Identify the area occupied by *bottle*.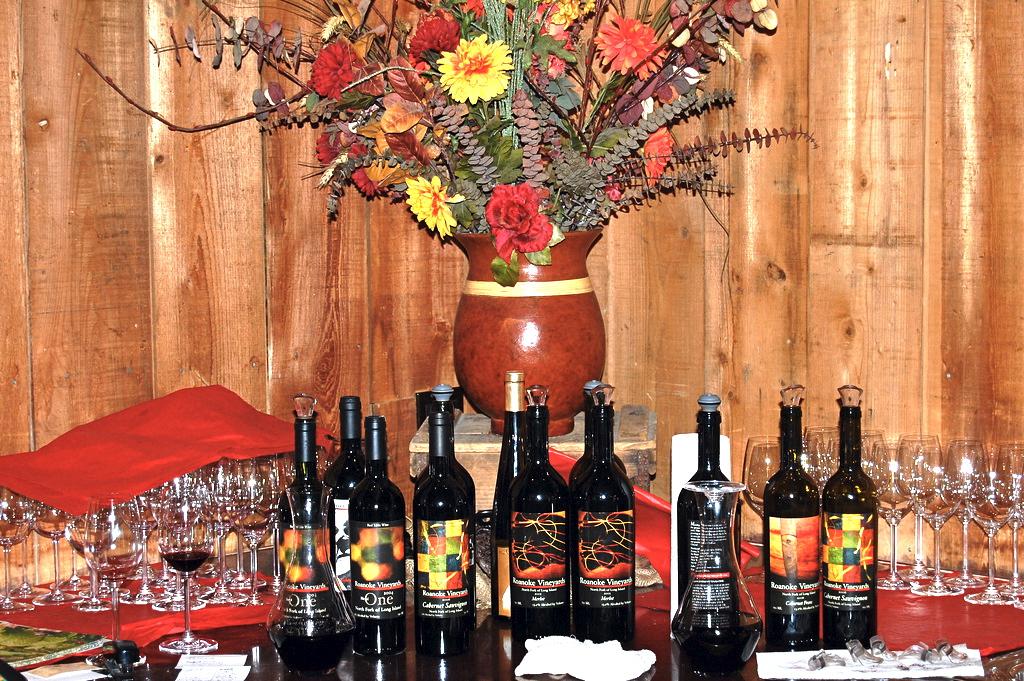
Area: 761,404,820,618.
